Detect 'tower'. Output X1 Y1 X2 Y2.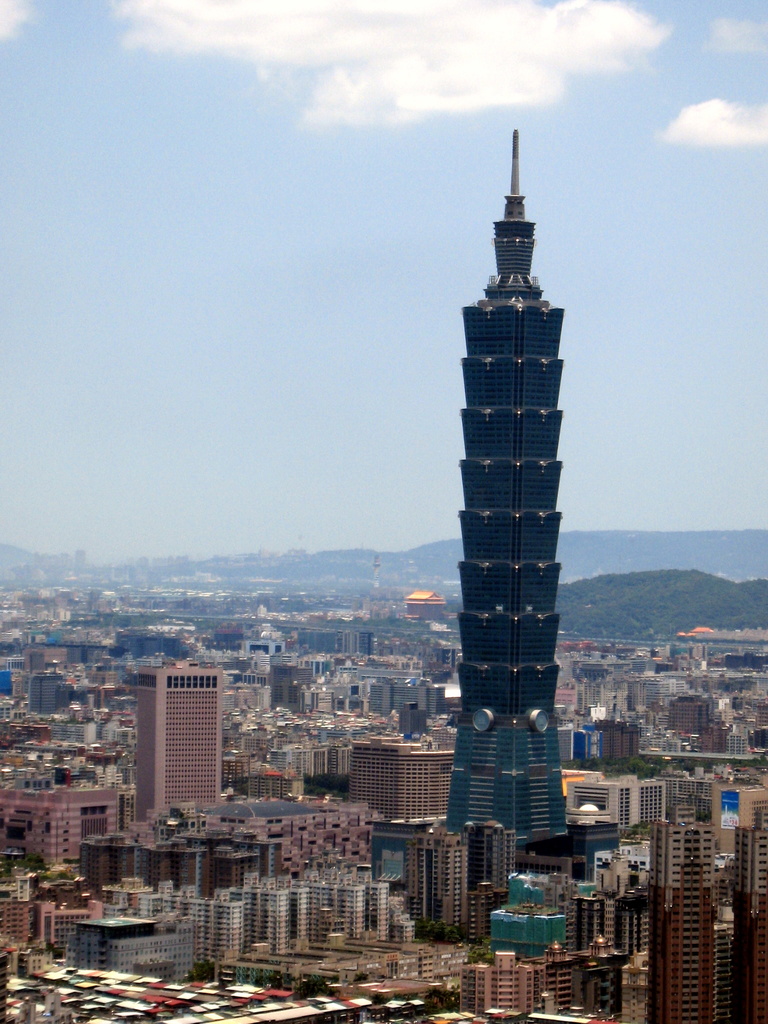
426 103 598 882.
